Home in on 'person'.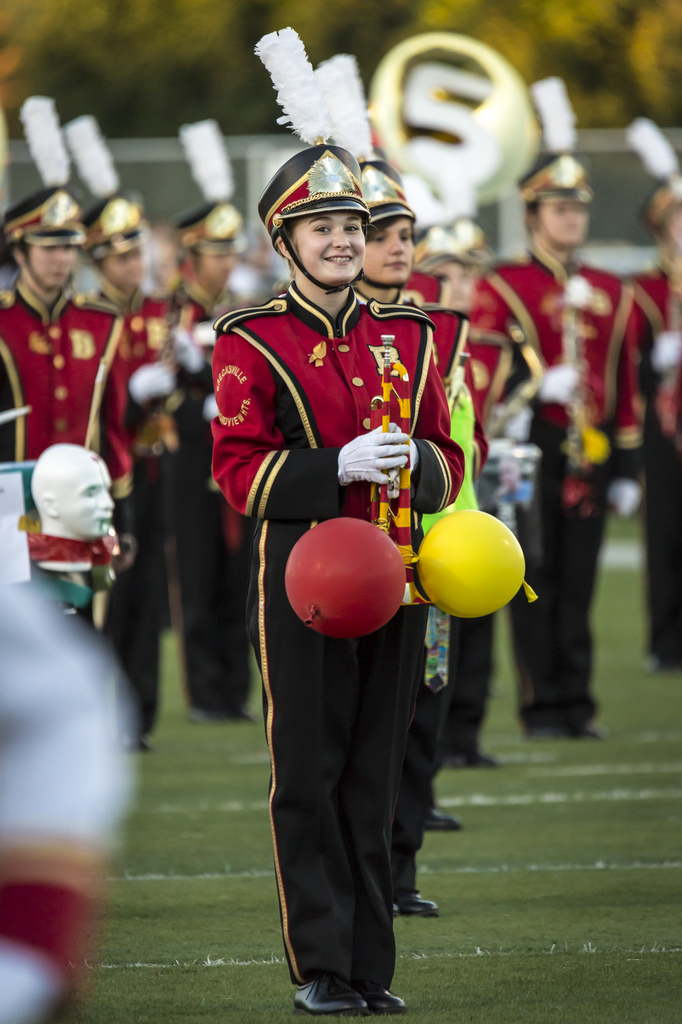
Homed in at 350, 154, 459, 927.
